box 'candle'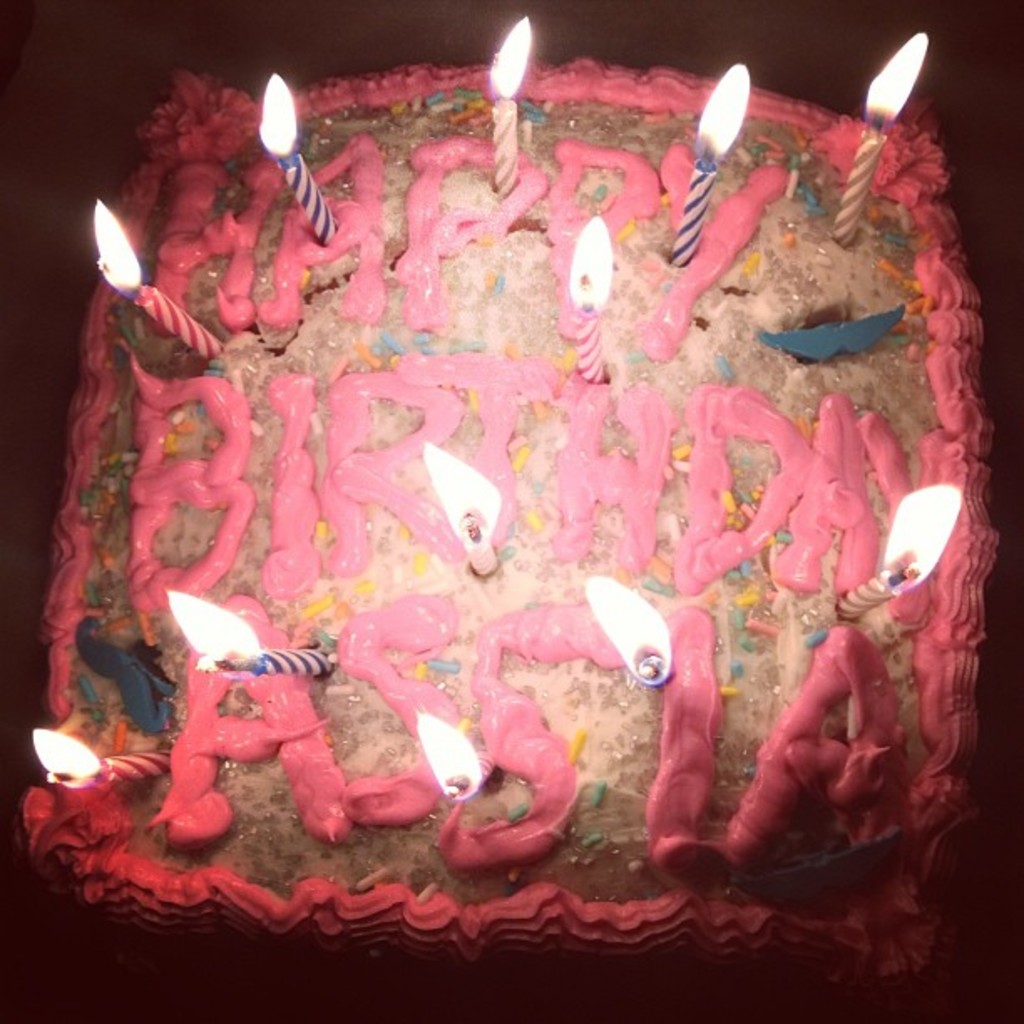
92:196:221:360
